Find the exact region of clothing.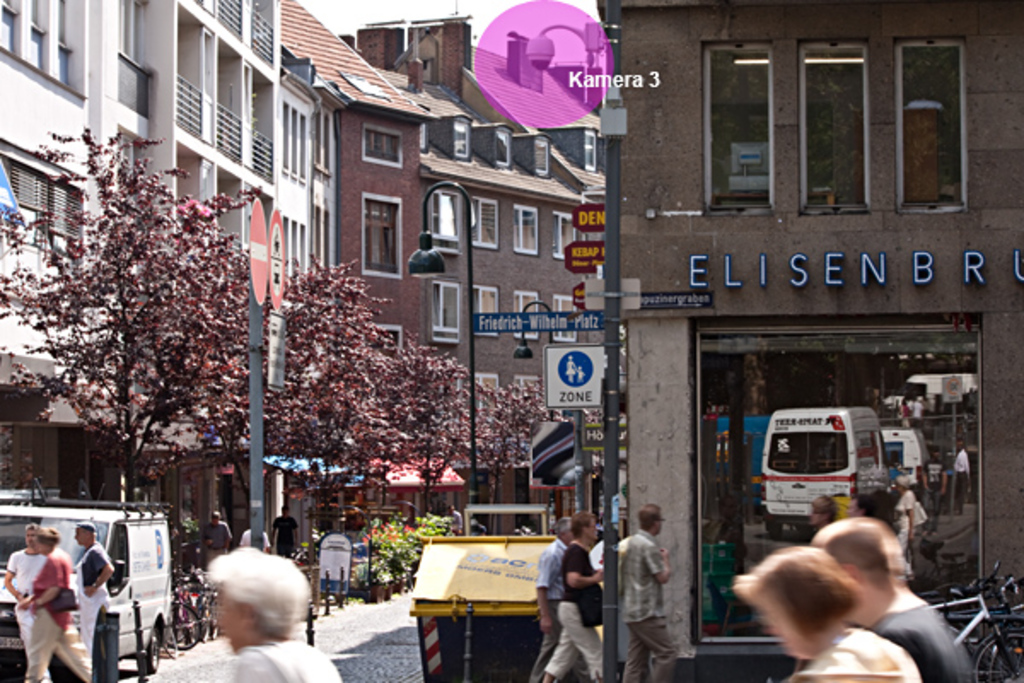
Exact region: <region>439, 511, 461, 534</region>.
